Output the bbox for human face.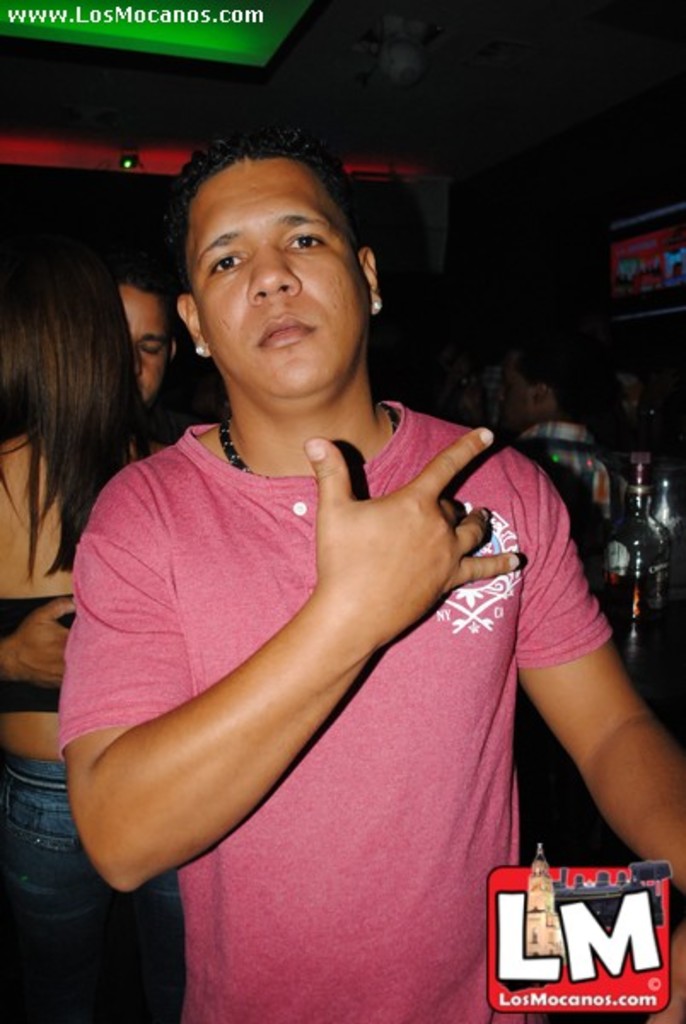
box(188, 159, 370, 396).
